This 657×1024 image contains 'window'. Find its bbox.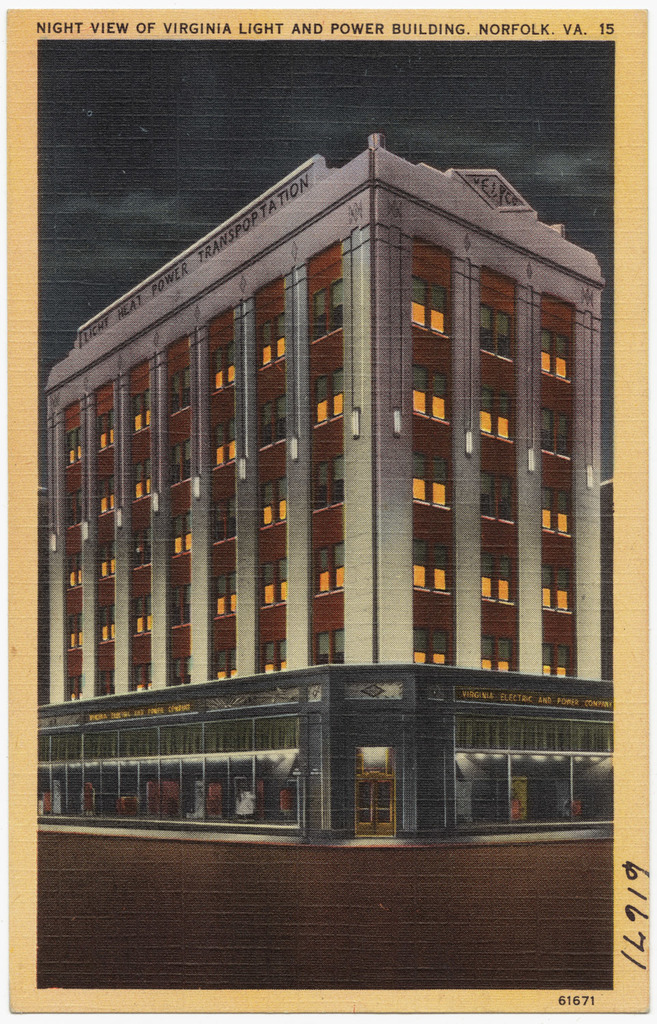
bbox=(167, 512, 188, 556).
